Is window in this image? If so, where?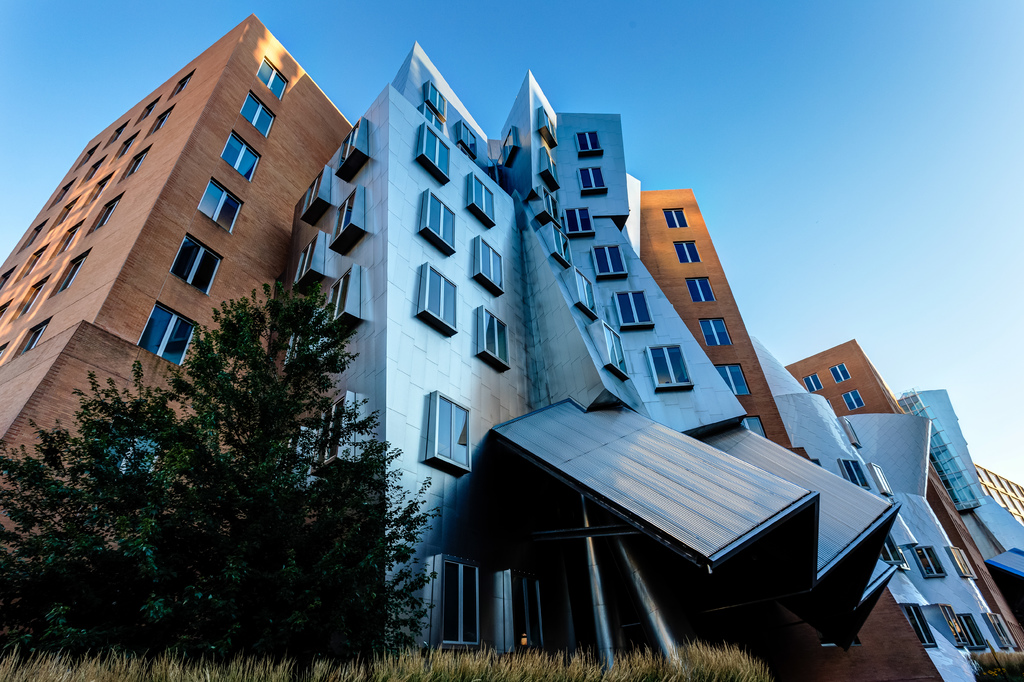
Yes, at left=666, top=206, right=691, bottom=228.
